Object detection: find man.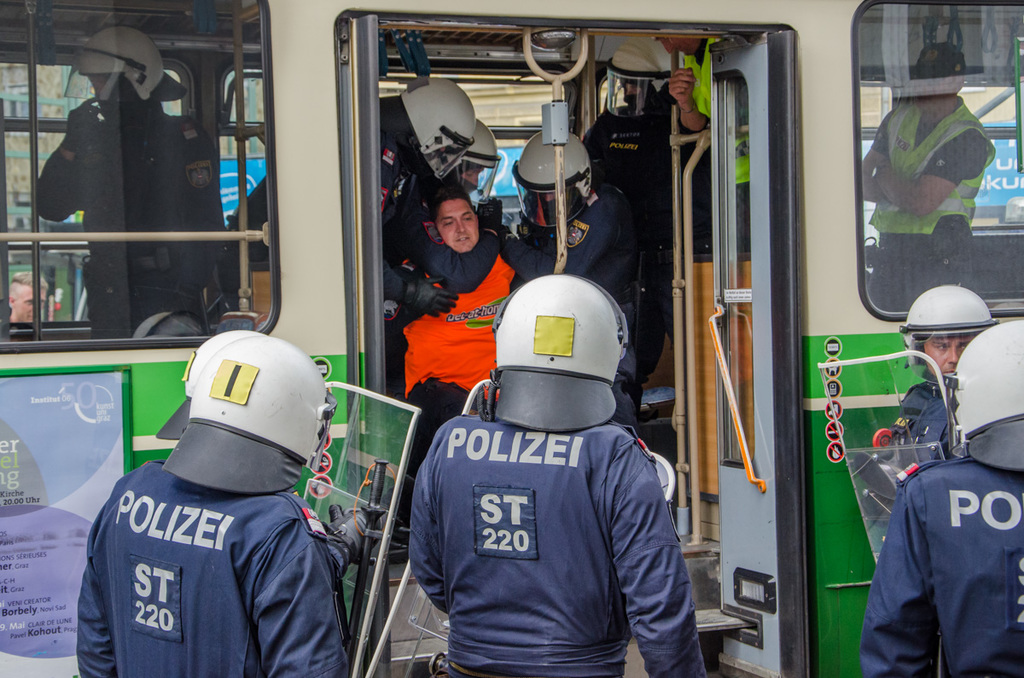
region(393, 113, 513, 333).
